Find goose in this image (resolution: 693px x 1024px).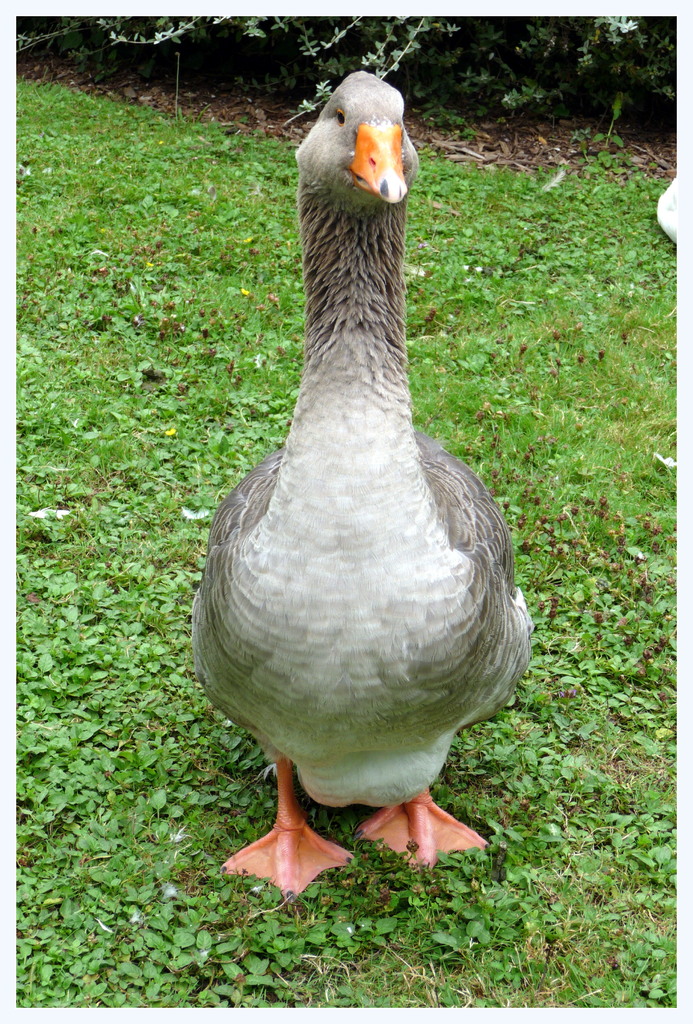
183, 73, 531, 899.
